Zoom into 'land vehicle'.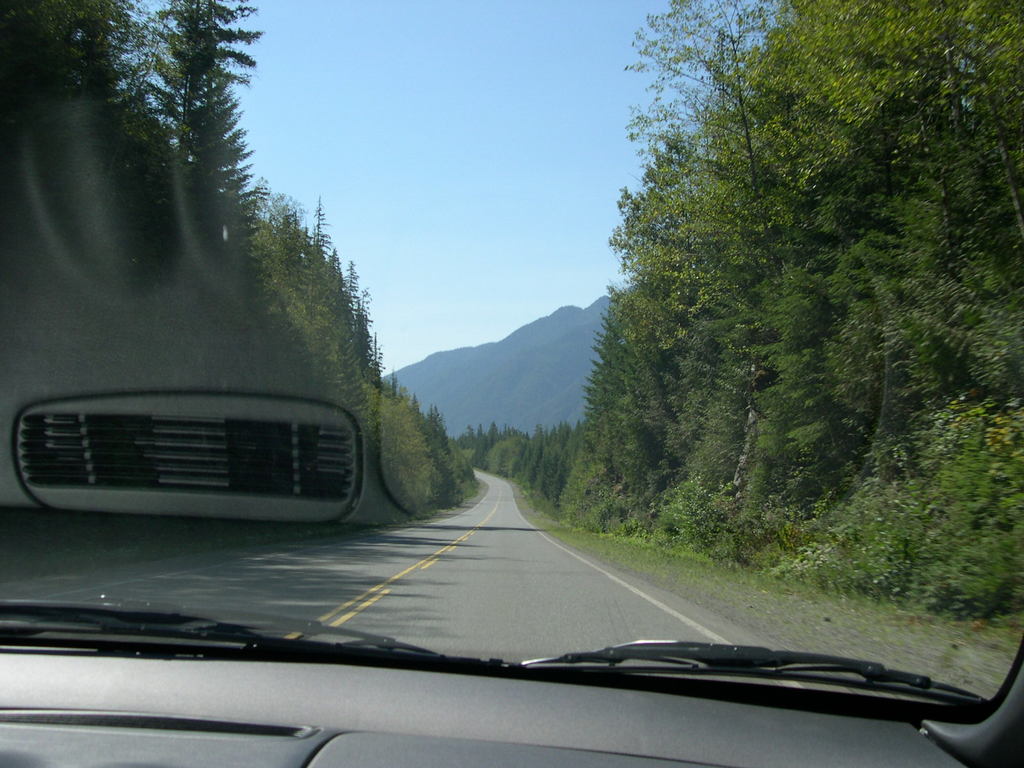
Zoom target: bbox=(0, 0, 1023, 767).
